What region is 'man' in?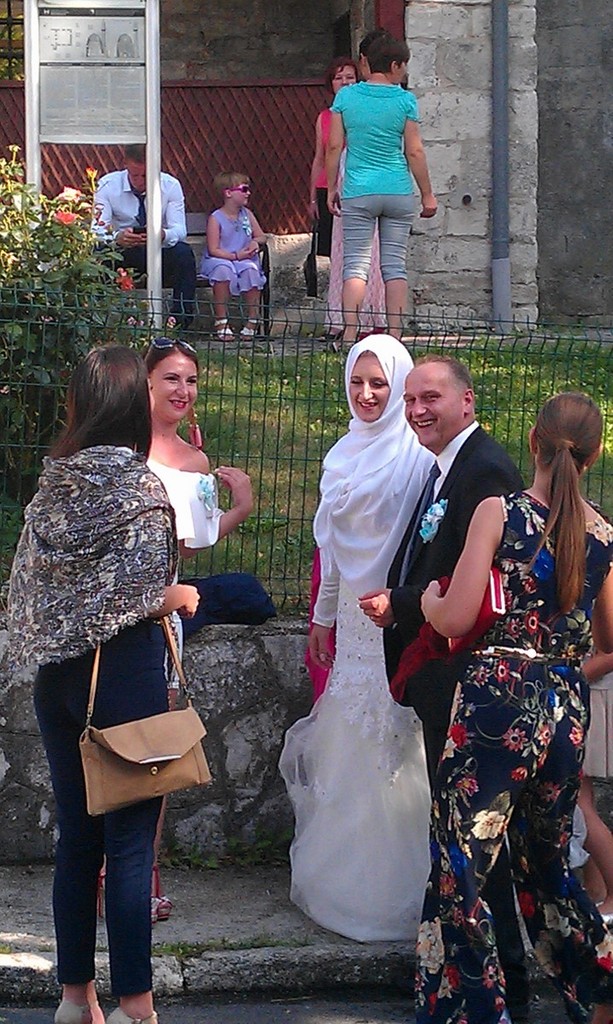
left=85, top=140, right=205, bottom=334.
